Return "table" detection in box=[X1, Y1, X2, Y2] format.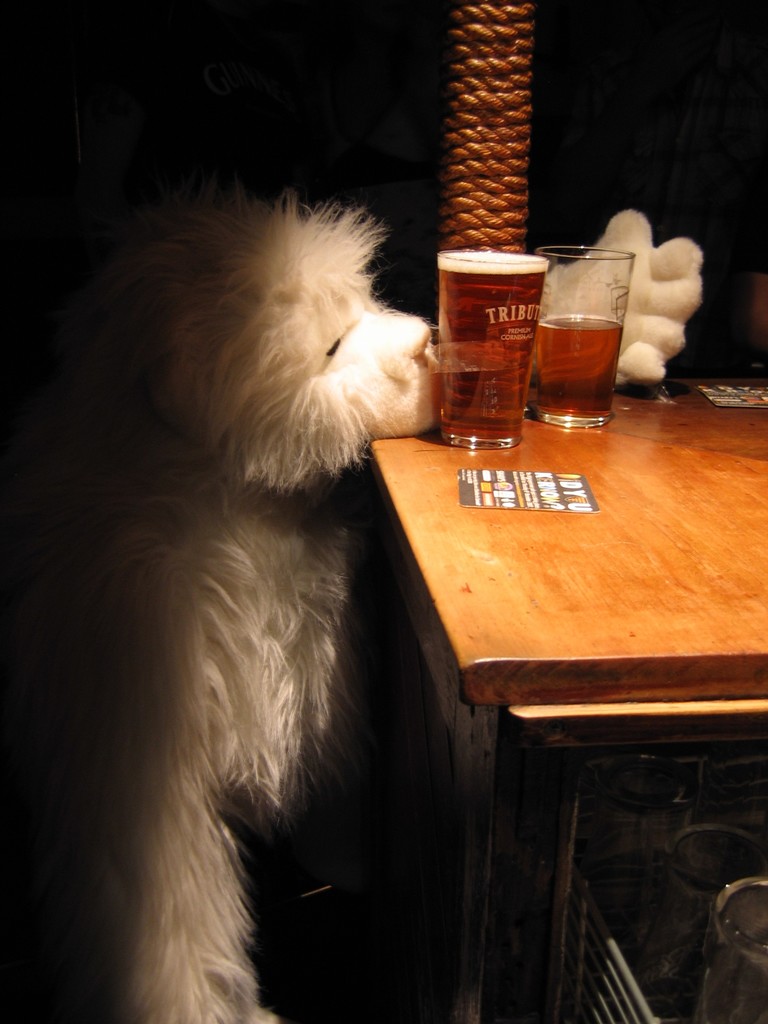
box=[339, 304, 767, 832].
